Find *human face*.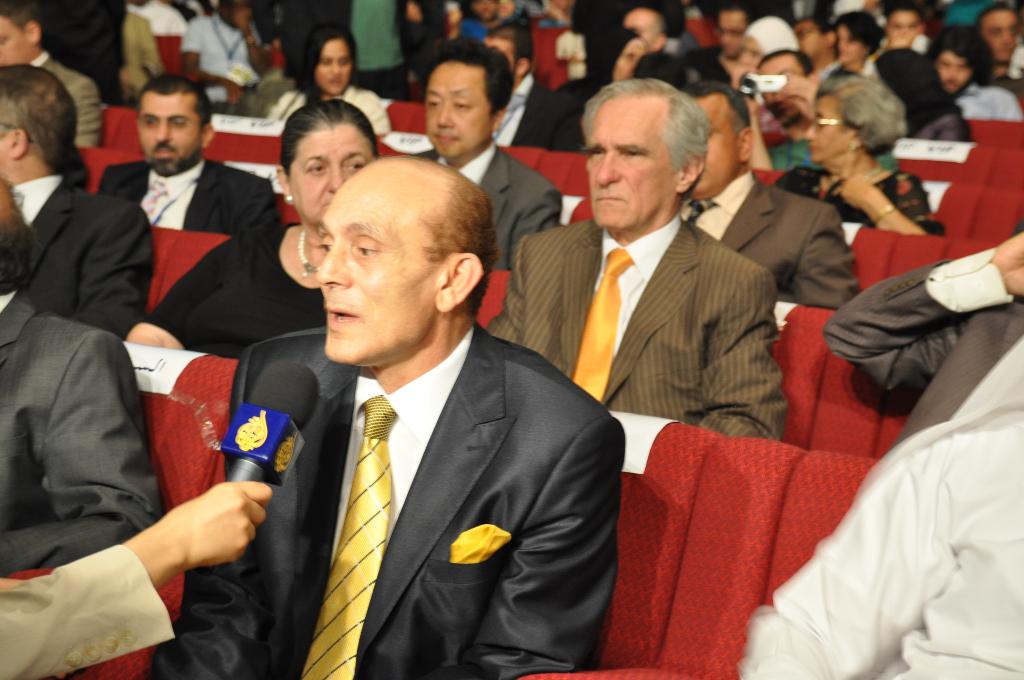
l=138, t=92, r=203, b=169.
